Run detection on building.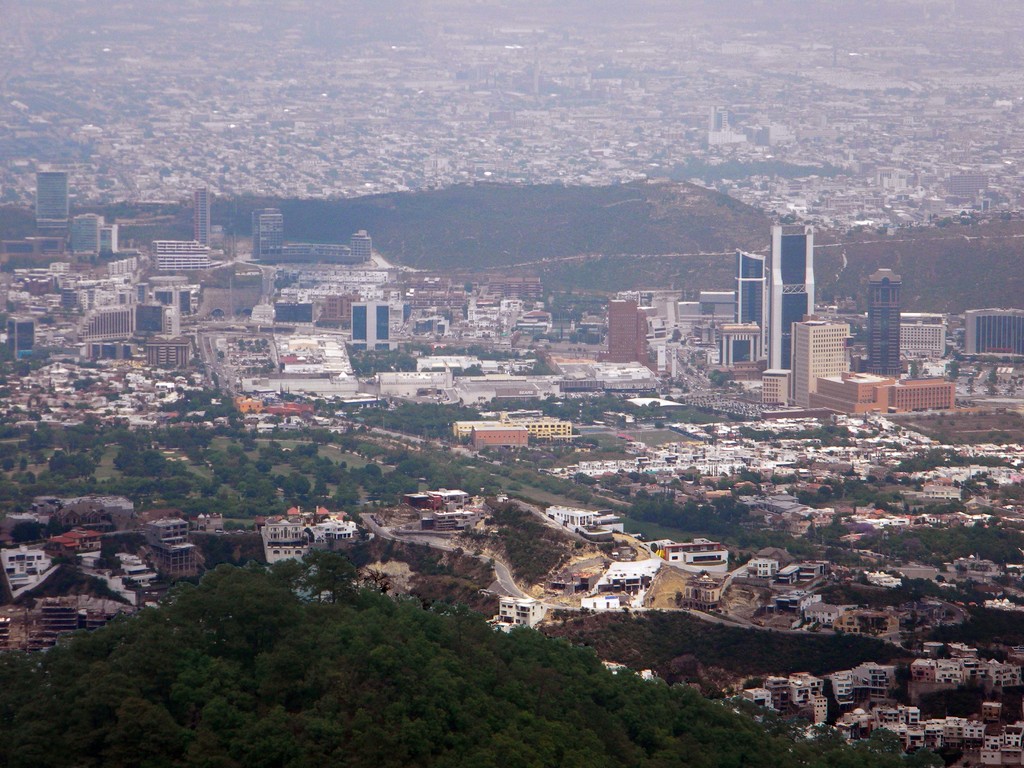
Result: bbox(757, 375, 787, 406).
